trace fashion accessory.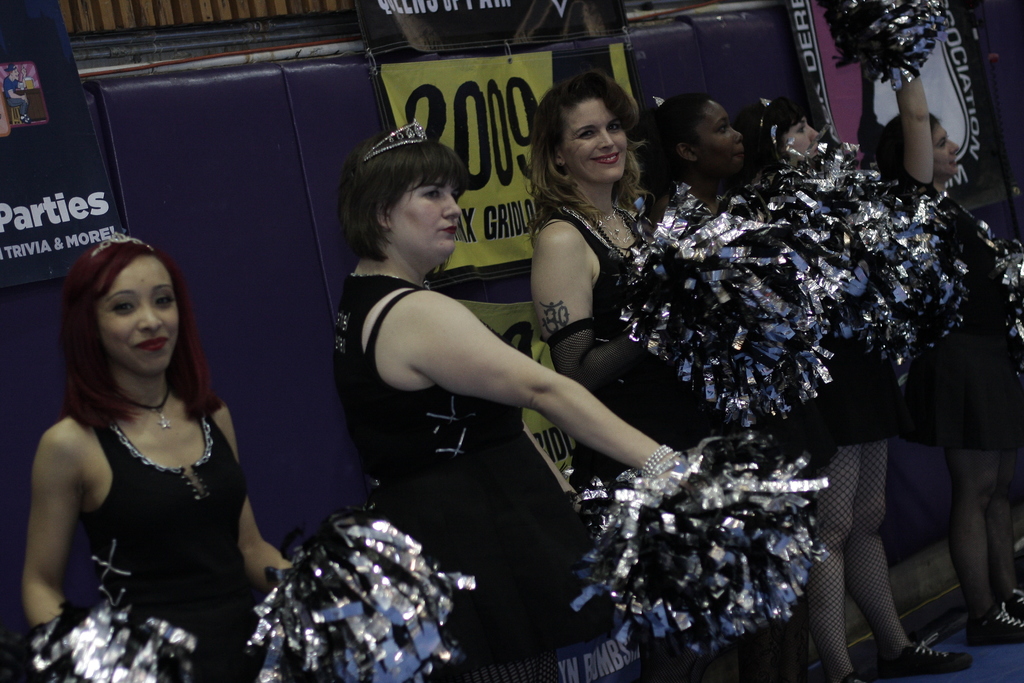
Traced to {"left": 563, "top": 206, "right": 631, "bottom": 250}.
